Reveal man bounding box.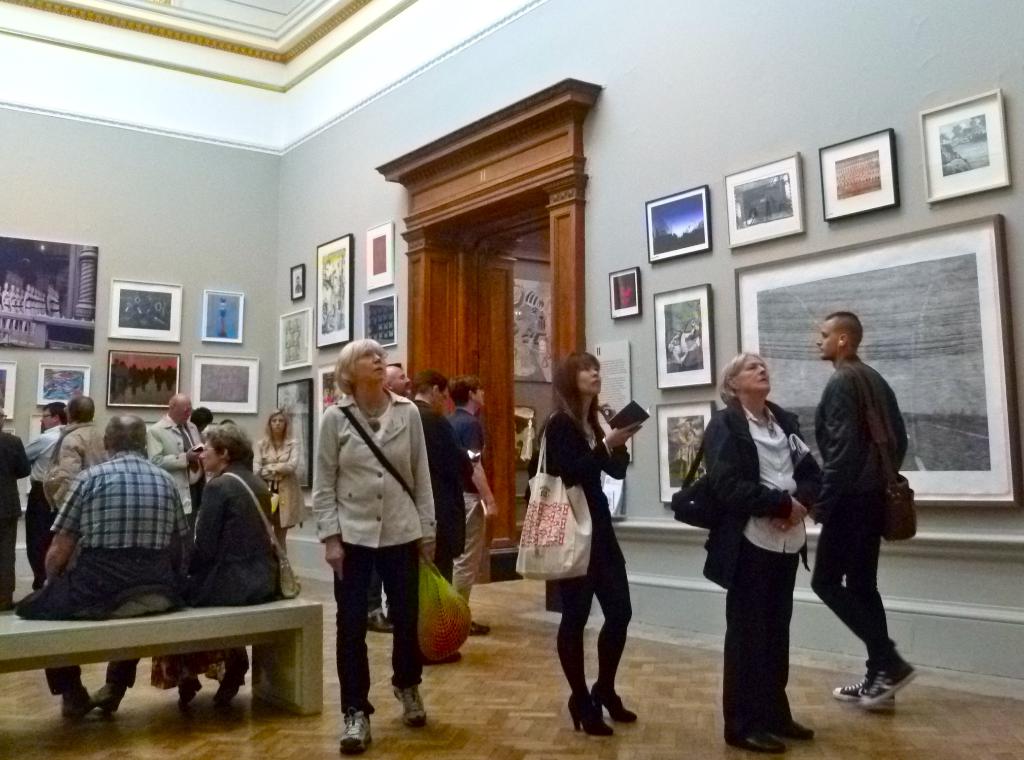
Revealed: rect(409, 373, 474, 585).
